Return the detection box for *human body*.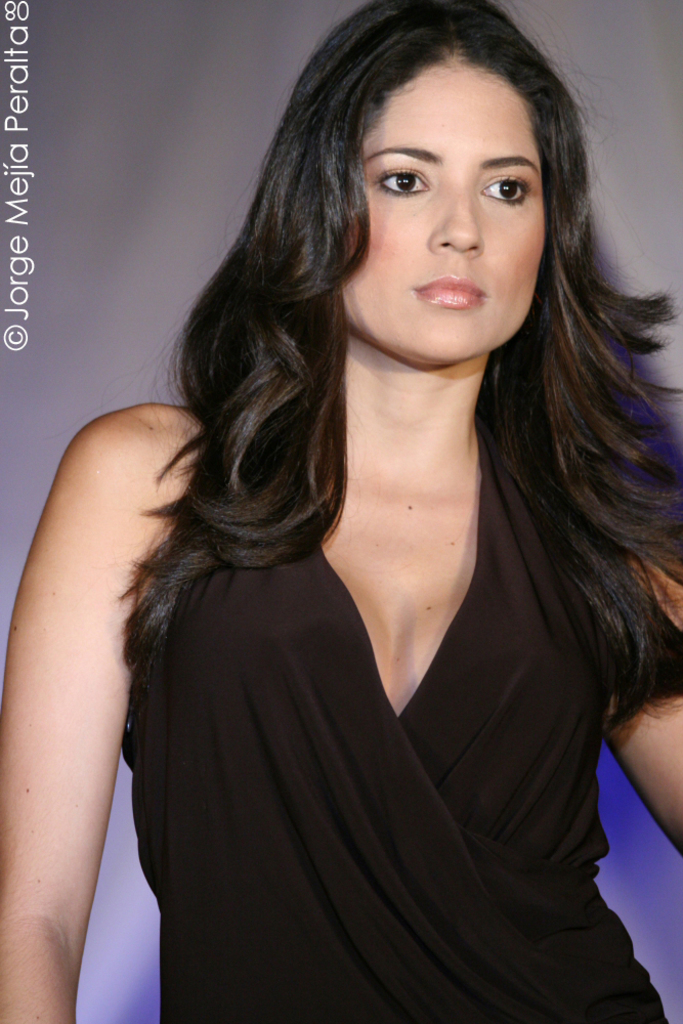
55,60,676,1001.
